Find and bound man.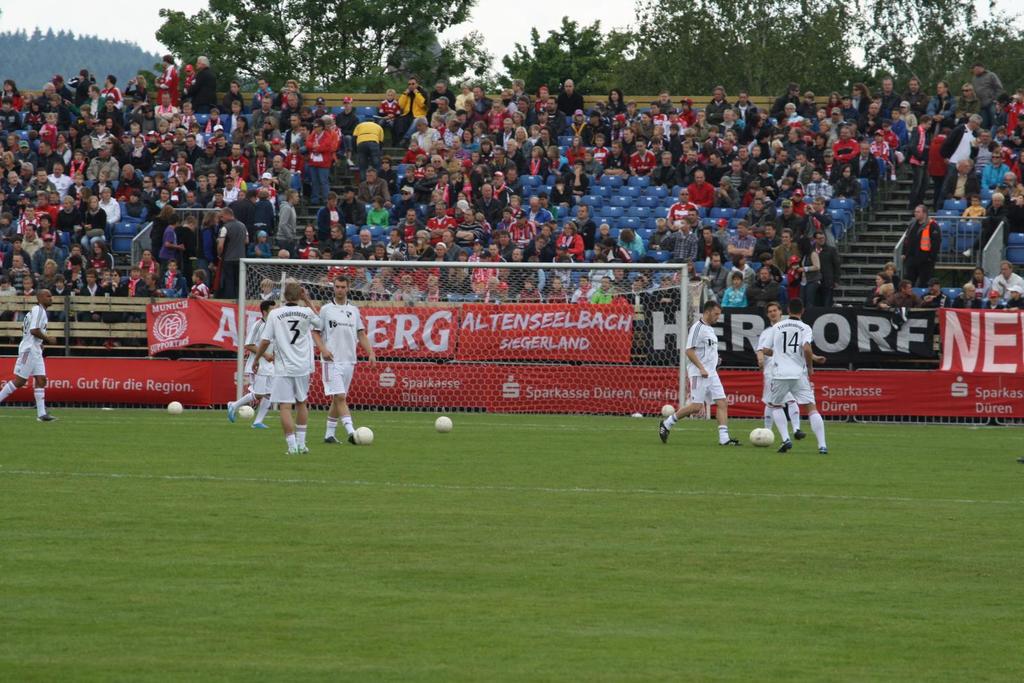
Bound: BBox(495, 117, 515, 152).
